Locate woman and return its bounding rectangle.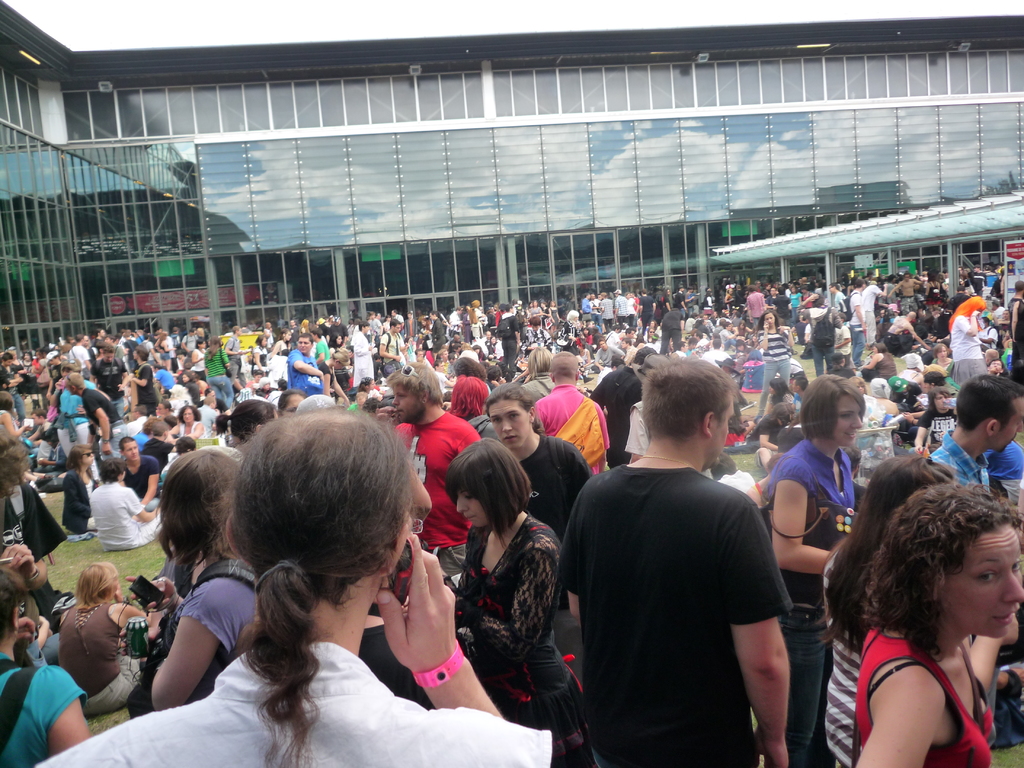
locate(858, 479, 1023, 767).
